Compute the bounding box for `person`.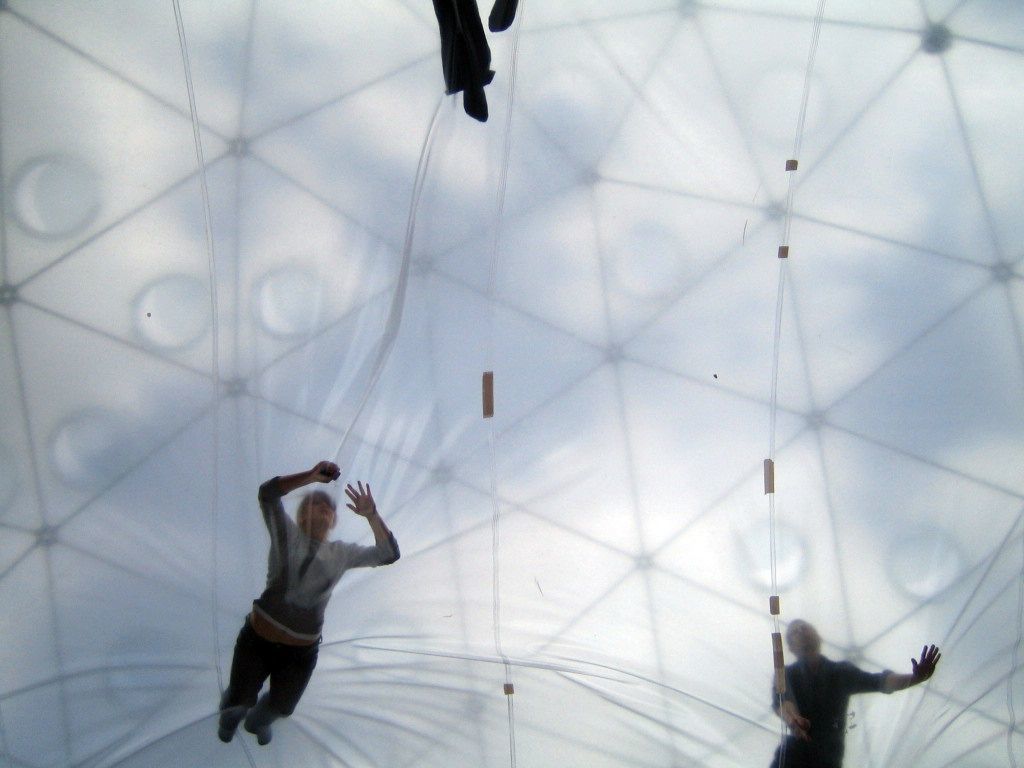
locate(433, 0, 519, 123).
